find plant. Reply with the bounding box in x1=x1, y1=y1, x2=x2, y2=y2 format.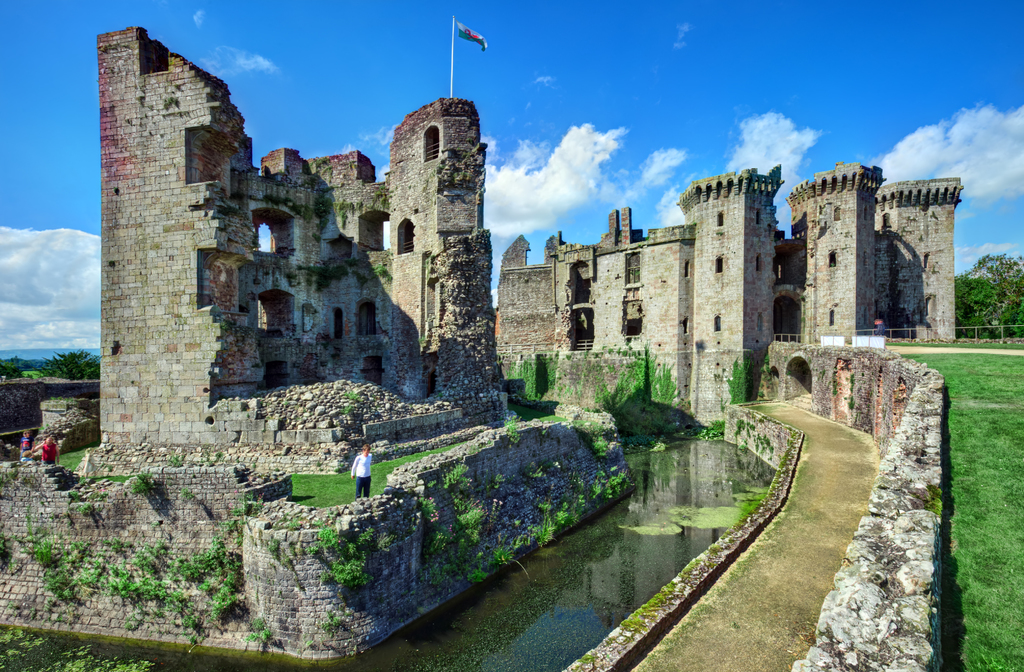
x1=529, y1=468, x2=551, y2=484.
